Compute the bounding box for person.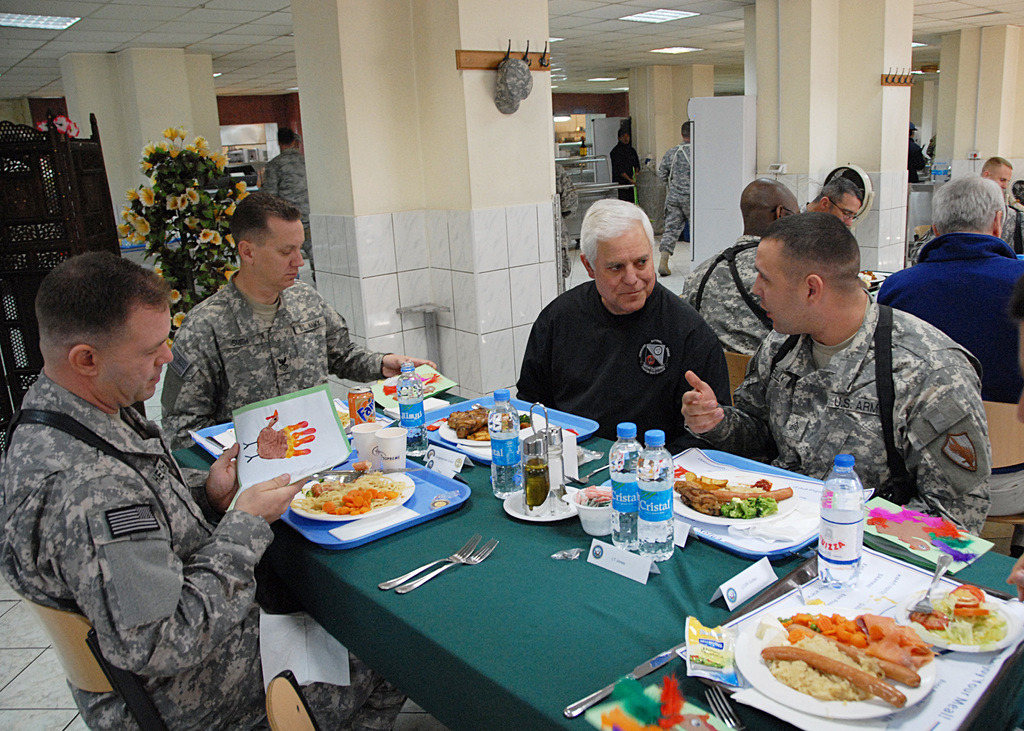
l=264, t=133, r=311, b=262.
